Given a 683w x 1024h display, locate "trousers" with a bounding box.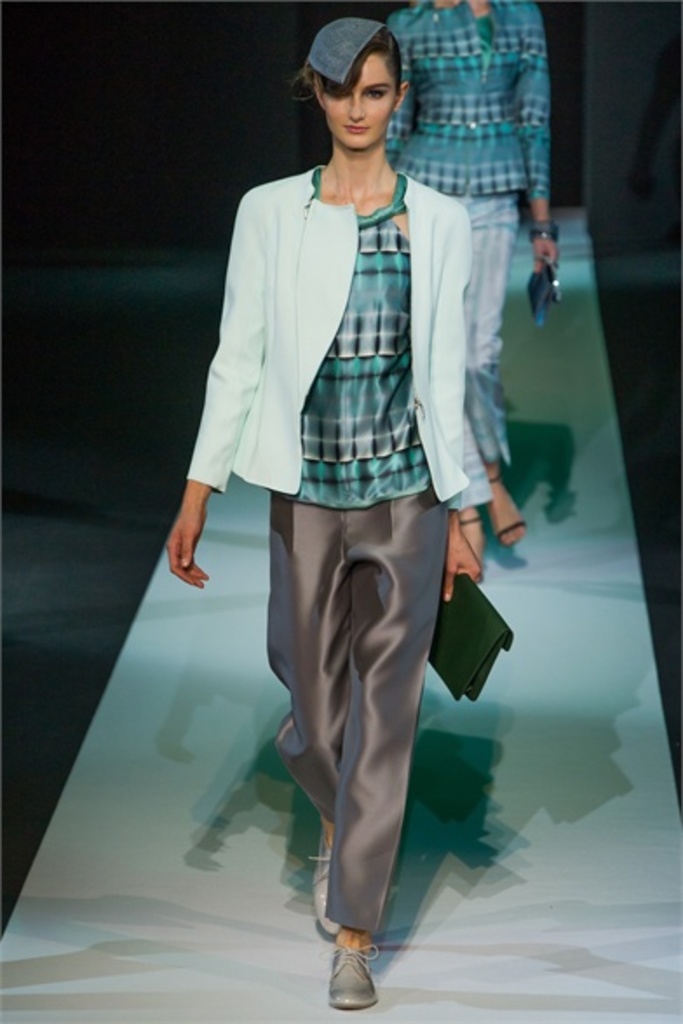
Located: [267, 472, 484, 961].
